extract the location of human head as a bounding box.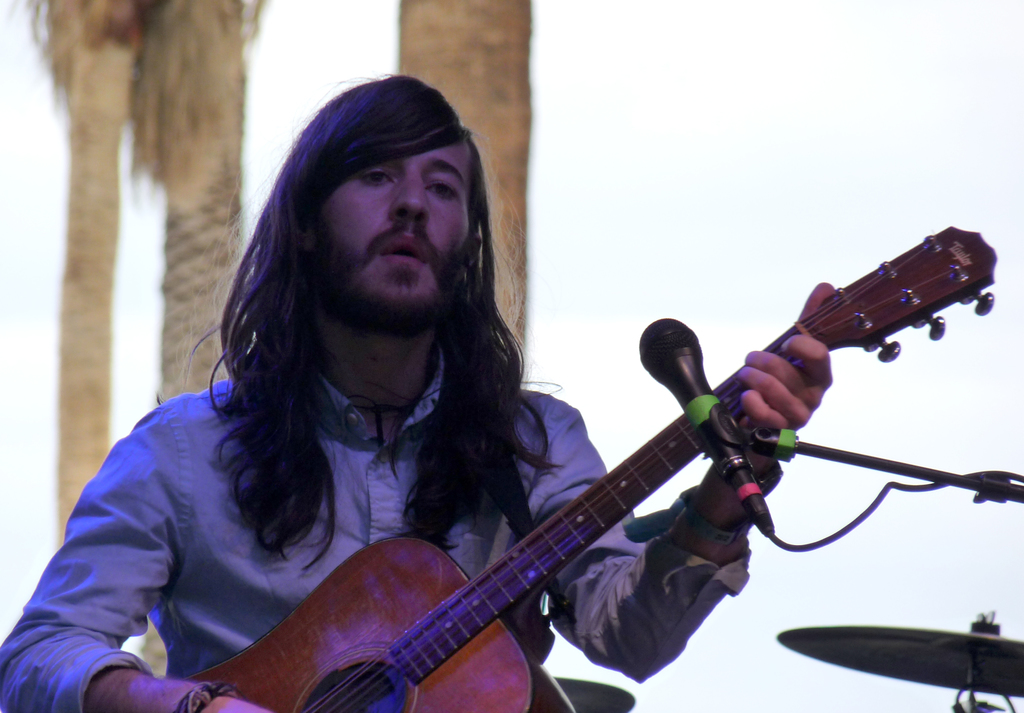
pyautogui.locateOnScreen(276, 76, 480, 334).
